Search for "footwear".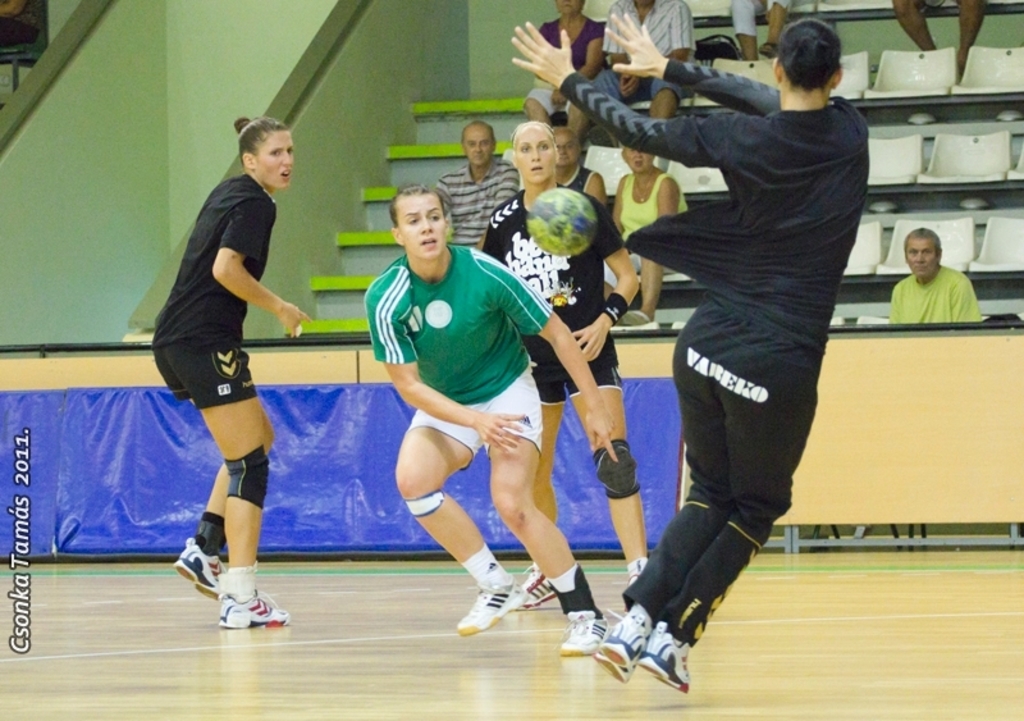
Found at select_region(634, 633, 695, 702).
